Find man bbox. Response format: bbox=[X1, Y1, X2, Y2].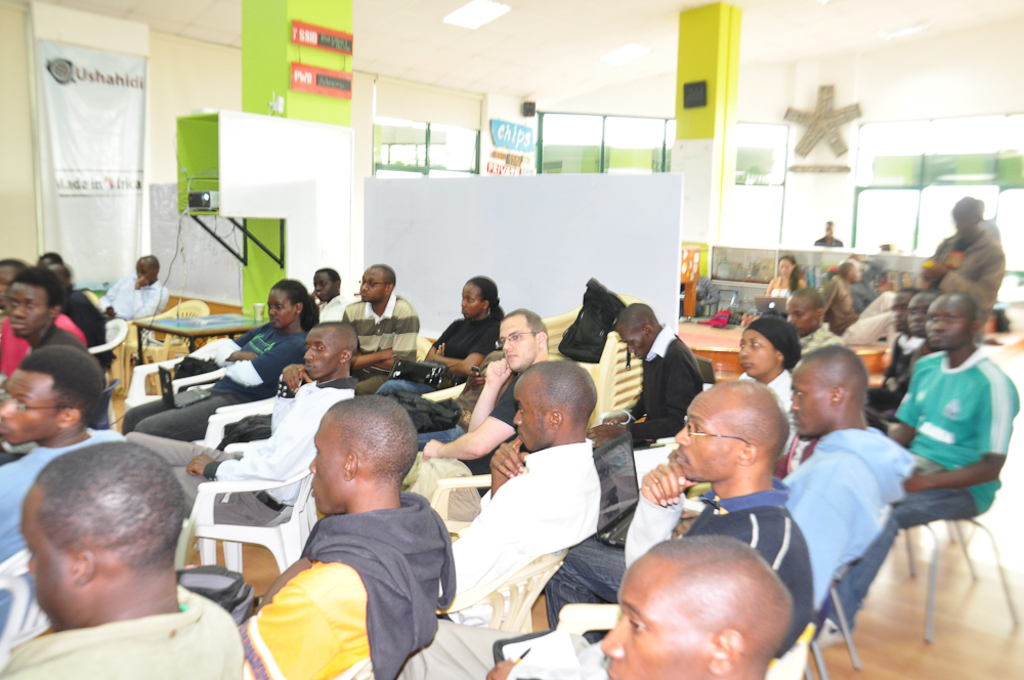
bbox=[813, 301, 1021, 647].
